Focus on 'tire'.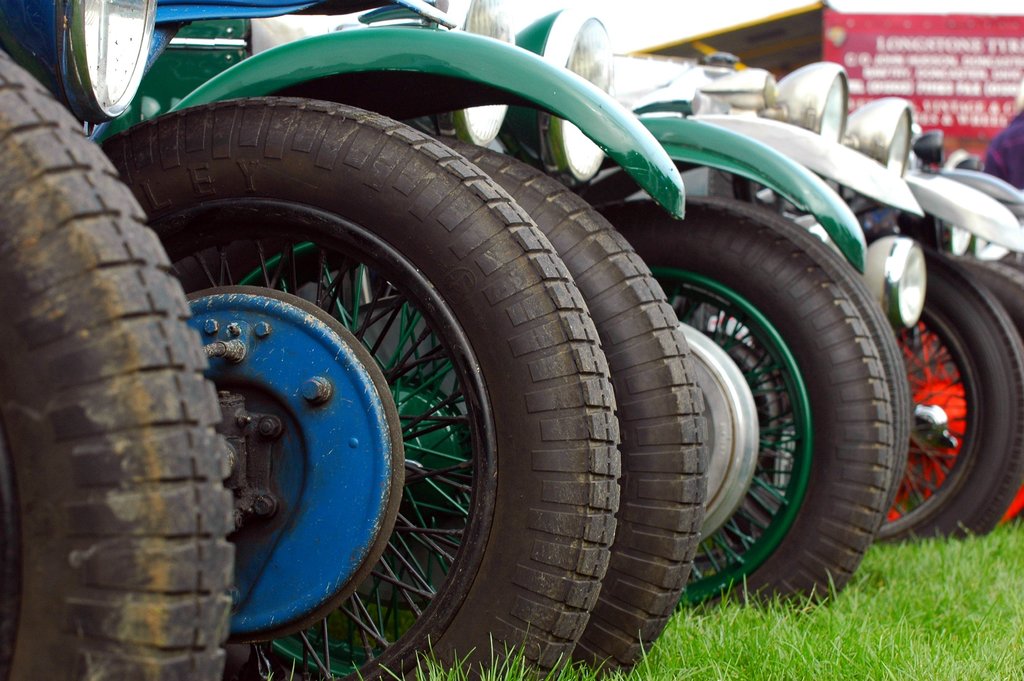
Focused at 593/197/894/620.
